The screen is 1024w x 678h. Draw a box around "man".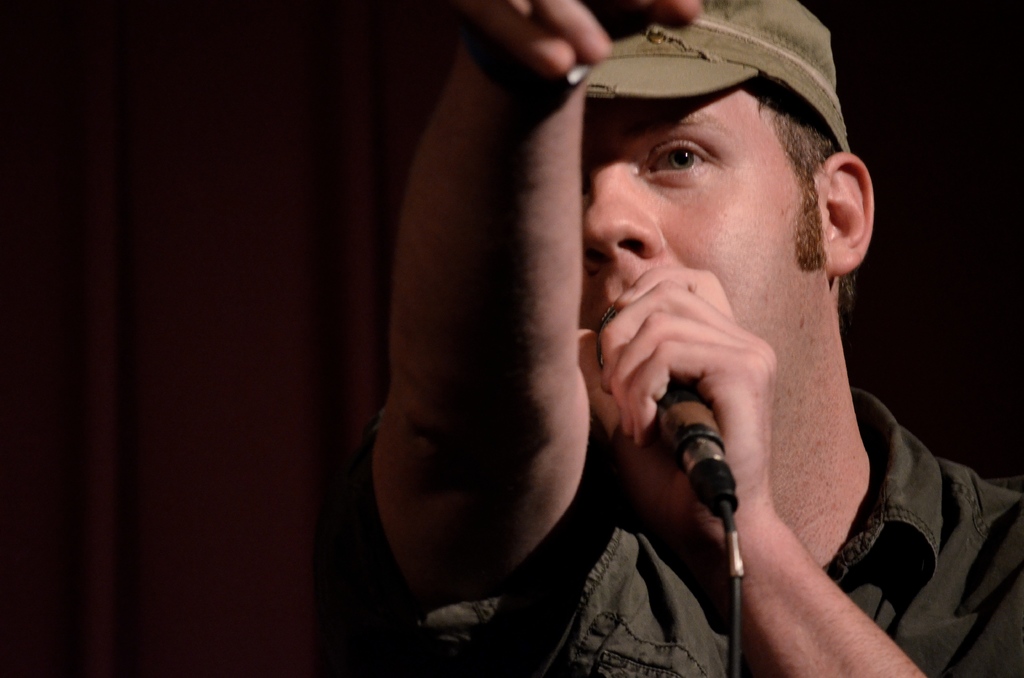
bbox=(330, 0, 1011, 658).
